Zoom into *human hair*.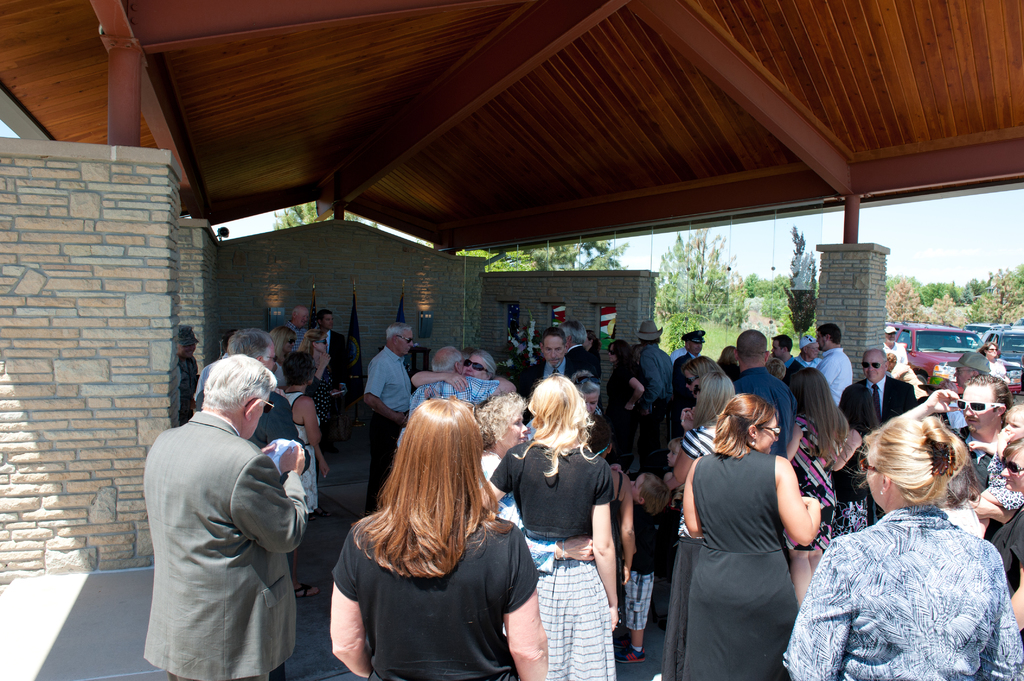
Zoom target: <bbox>582, 330, 602, 351</bbox>.
